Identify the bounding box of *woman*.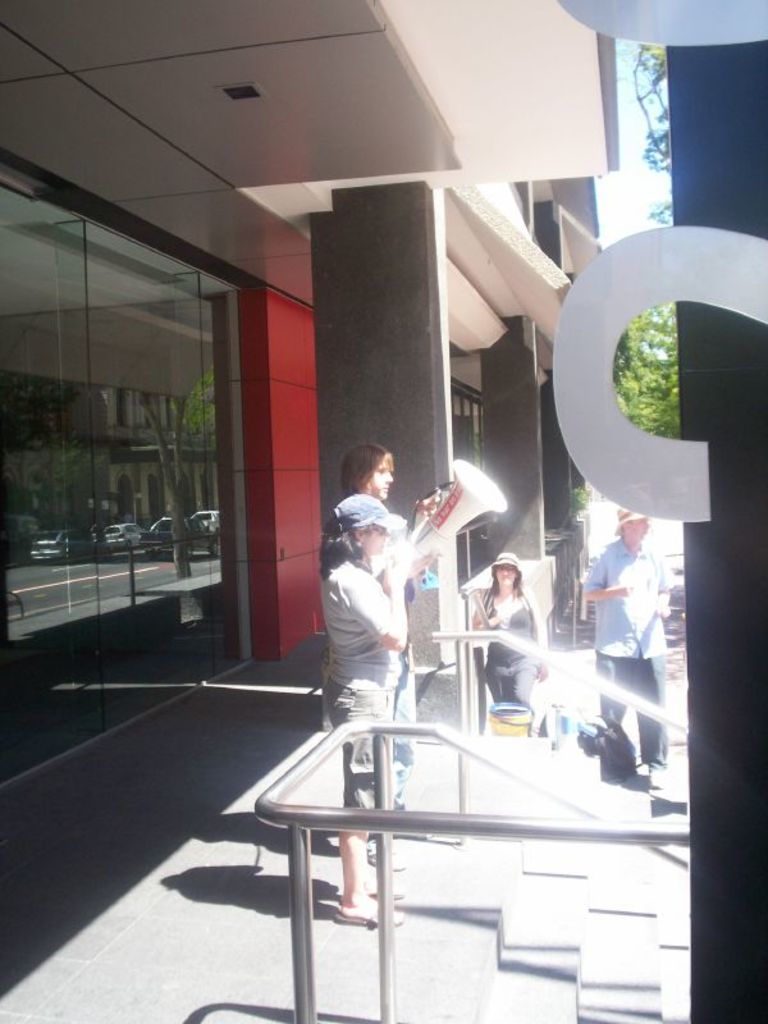
(x1=466, y1=547, x2=547, y2=719).
